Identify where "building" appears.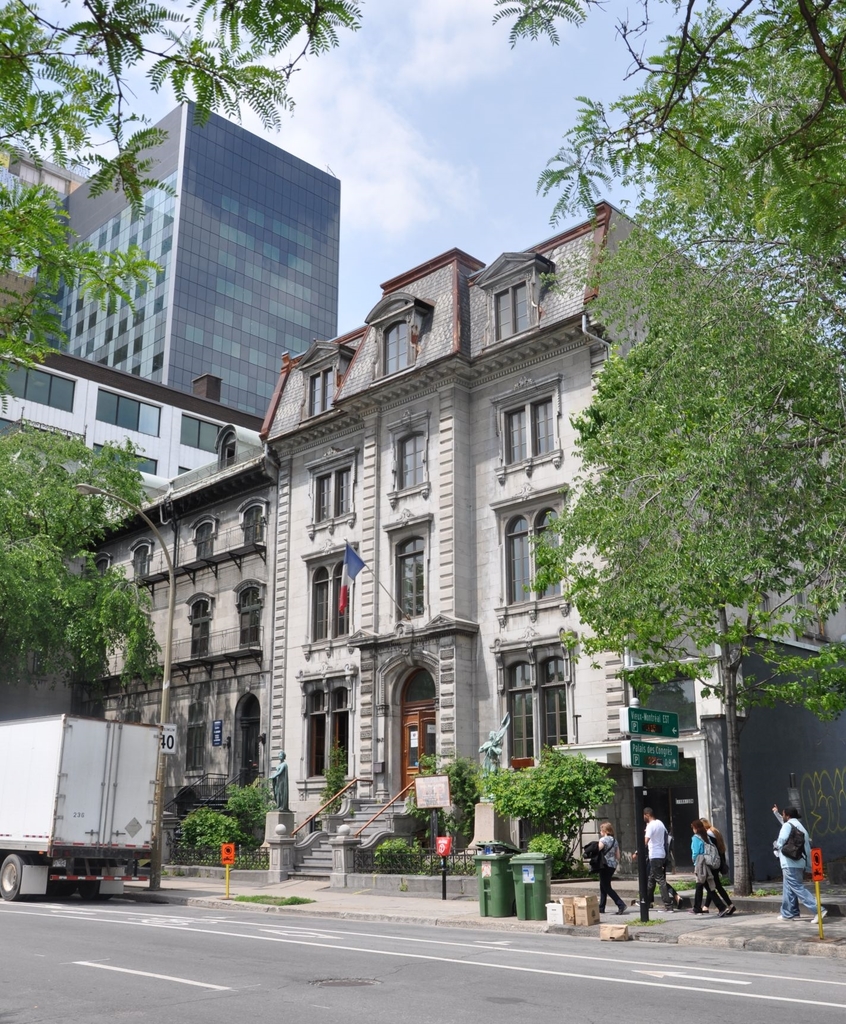
Appears at Rect(88, 204, 796, 897).
